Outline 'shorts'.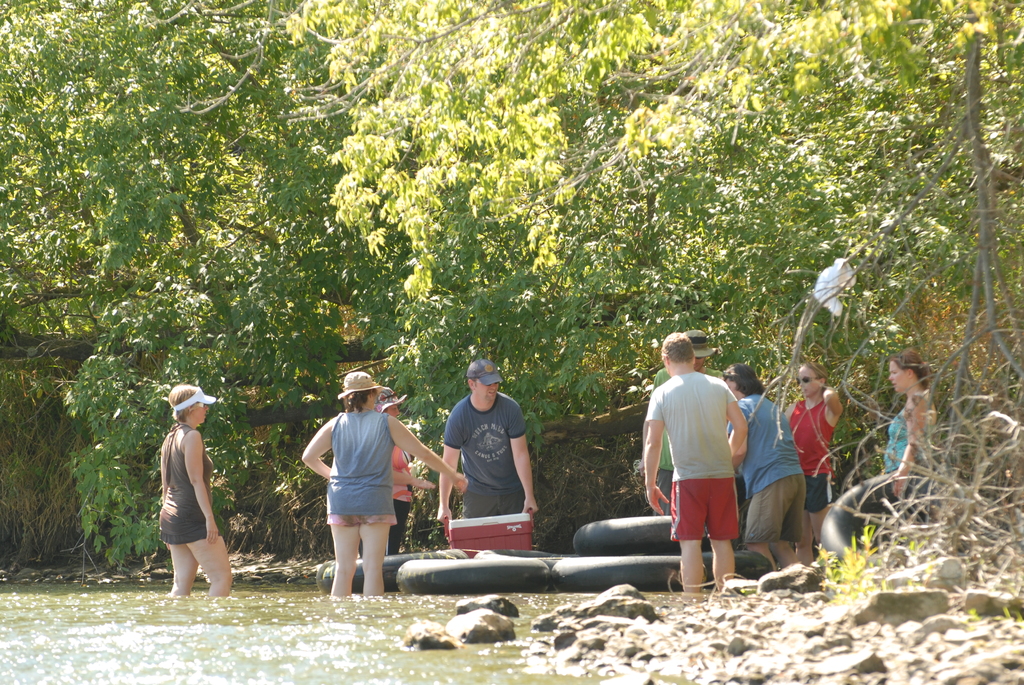
Outline: BBox(324, 517, 401, 529).
